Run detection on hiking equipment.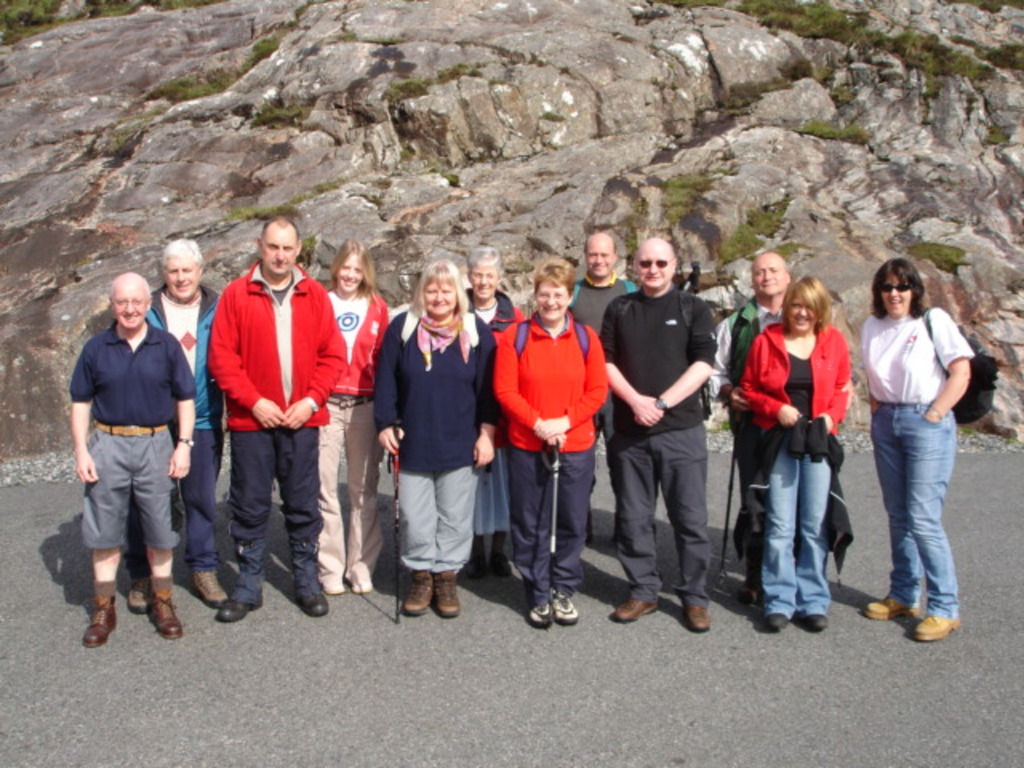
Result: bbox=(686, 262, 710, 421).
